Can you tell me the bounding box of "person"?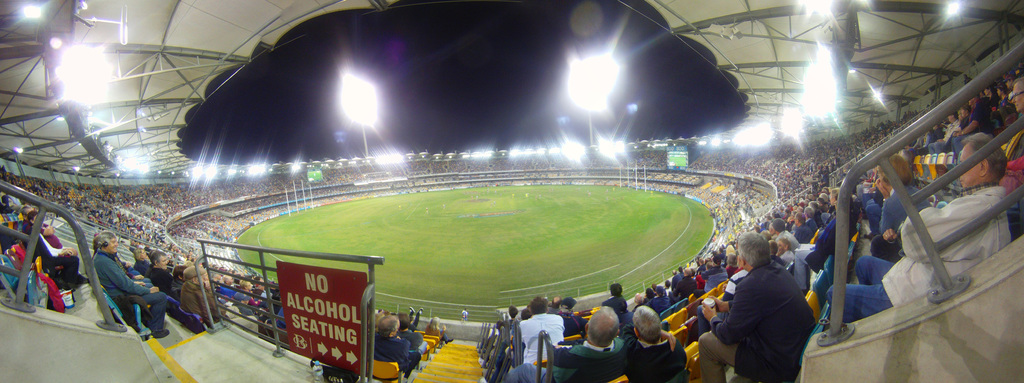
147, 249, 180, 290.
